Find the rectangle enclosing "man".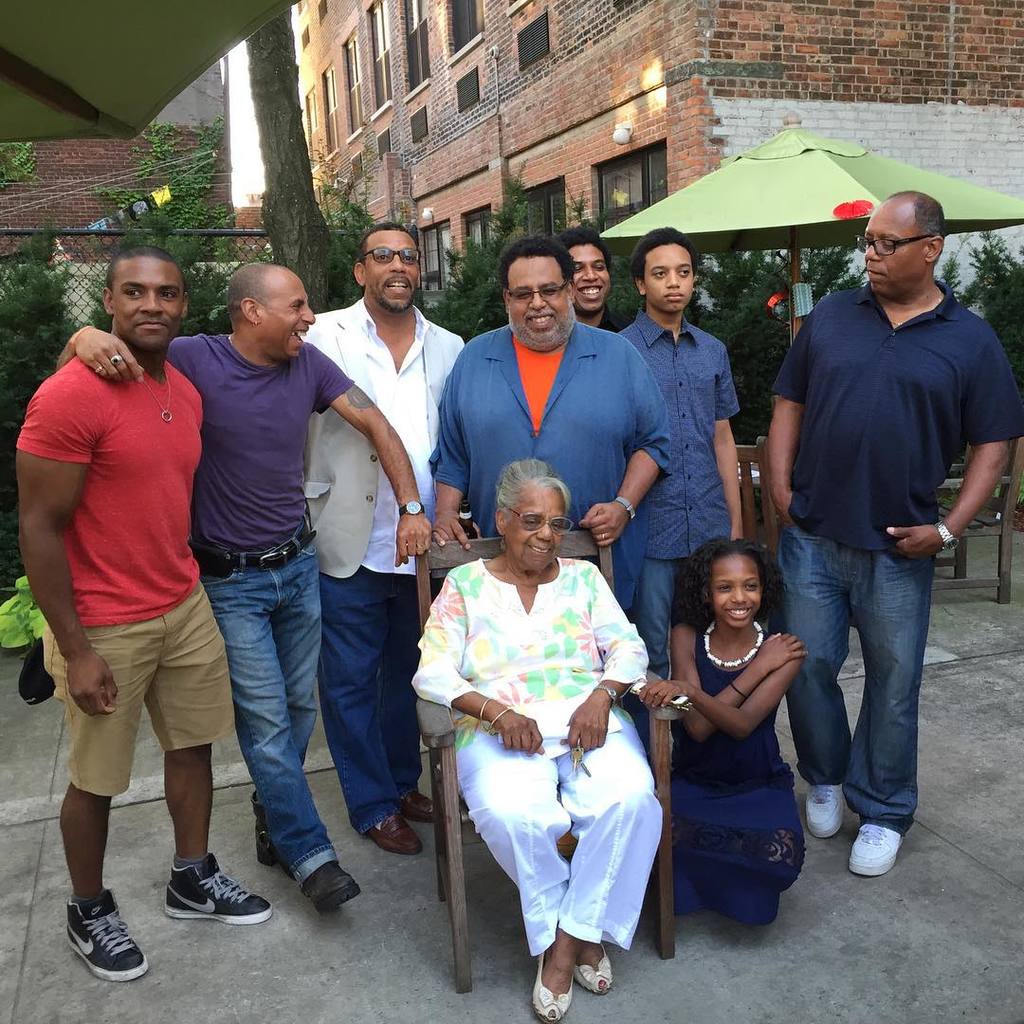
box=[313, 214, 467, 862].
